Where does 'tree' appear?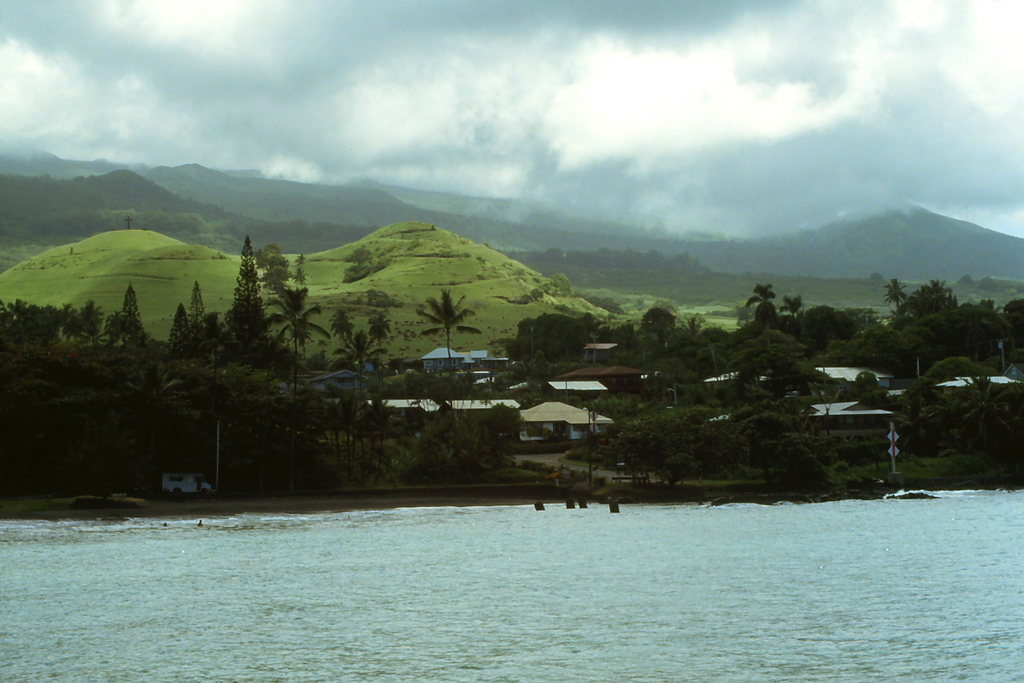
Appears at x1=367, y1=311, x2=393, y2=342.
